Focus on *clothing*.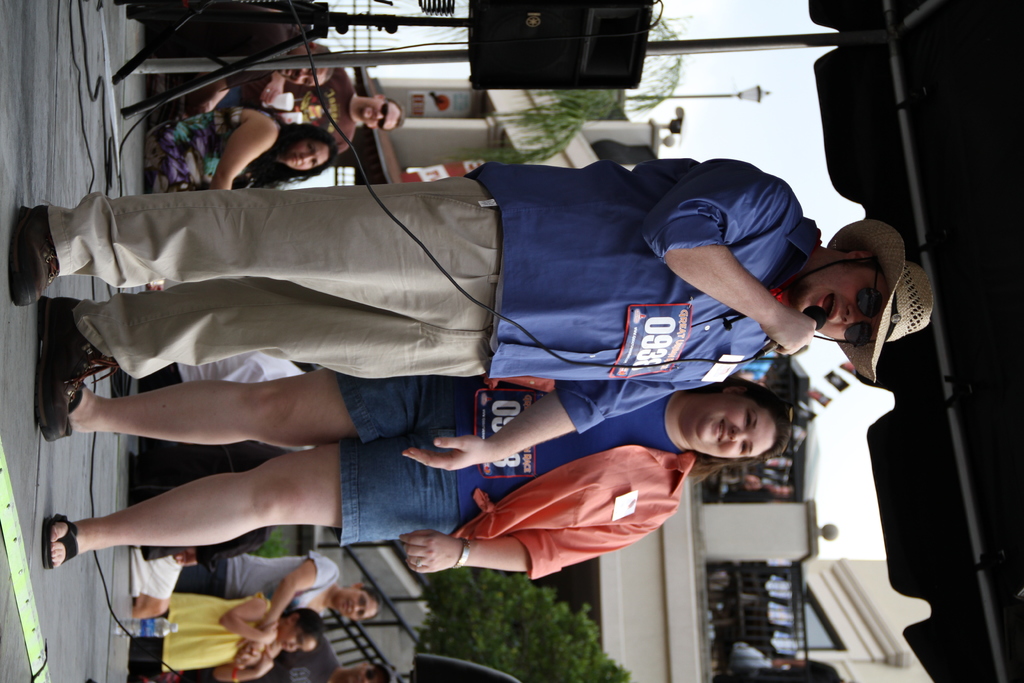
Focused at [left=163, top=119, right=282, bottom=188].
